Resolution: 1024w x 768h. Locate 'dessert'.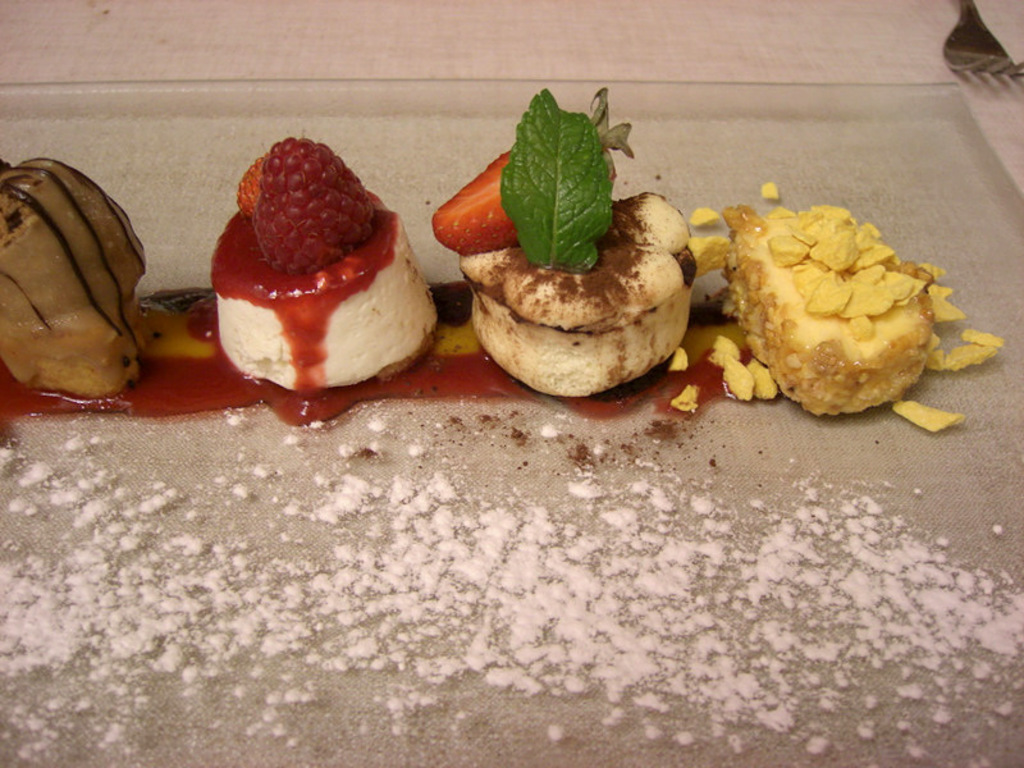
region(691, 207, 997, 425).
